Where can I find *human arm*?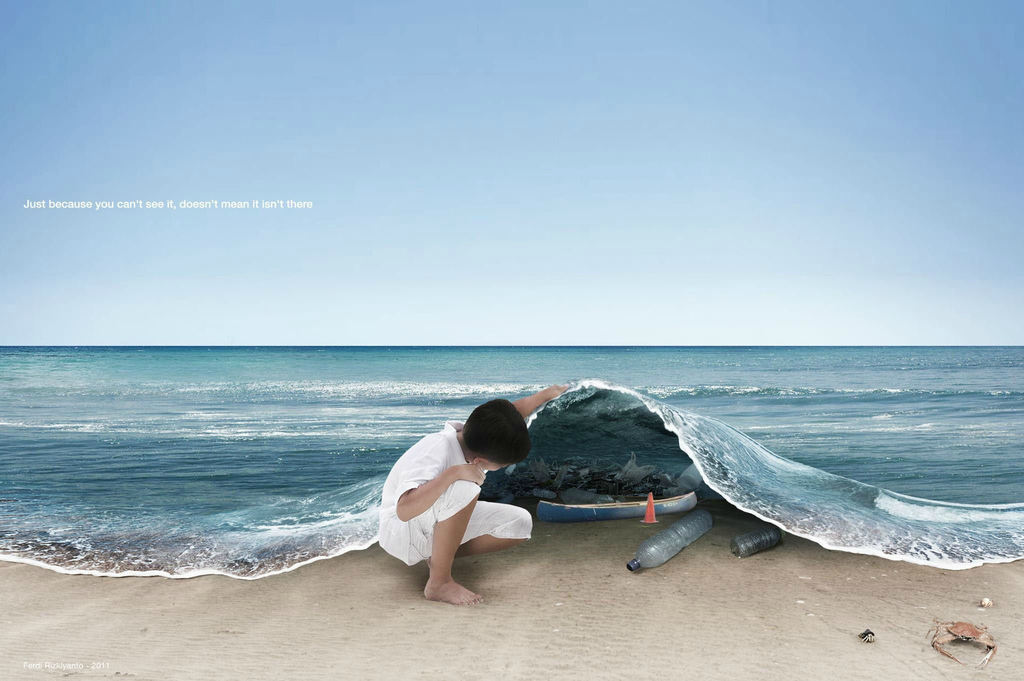
You can find it at detection(512, 378, 568, 419).
